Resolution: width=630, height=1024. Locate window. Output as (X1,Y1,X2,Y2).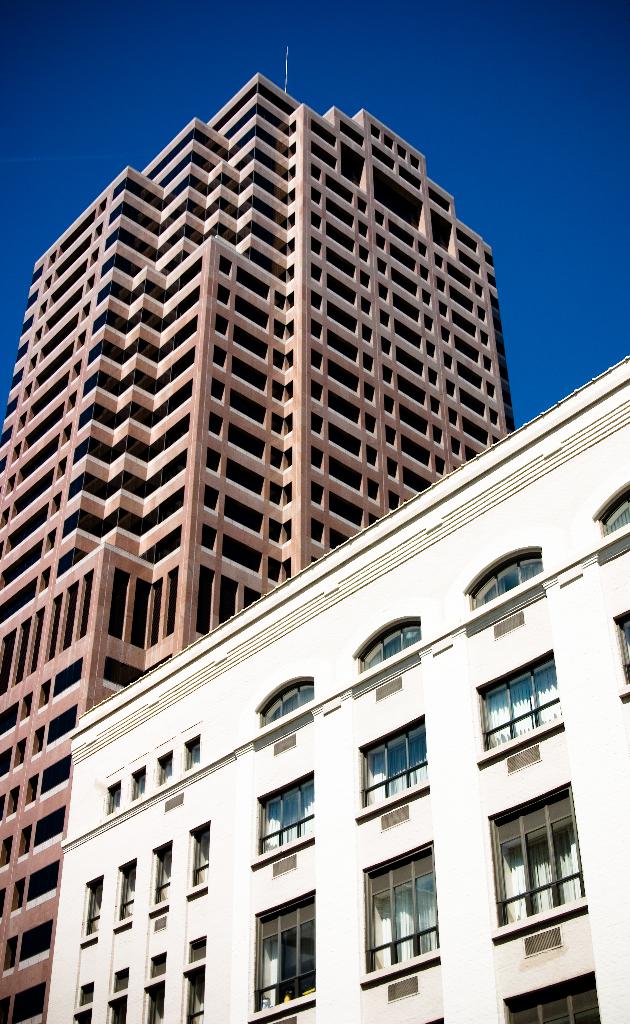
(43,752,74,799).
